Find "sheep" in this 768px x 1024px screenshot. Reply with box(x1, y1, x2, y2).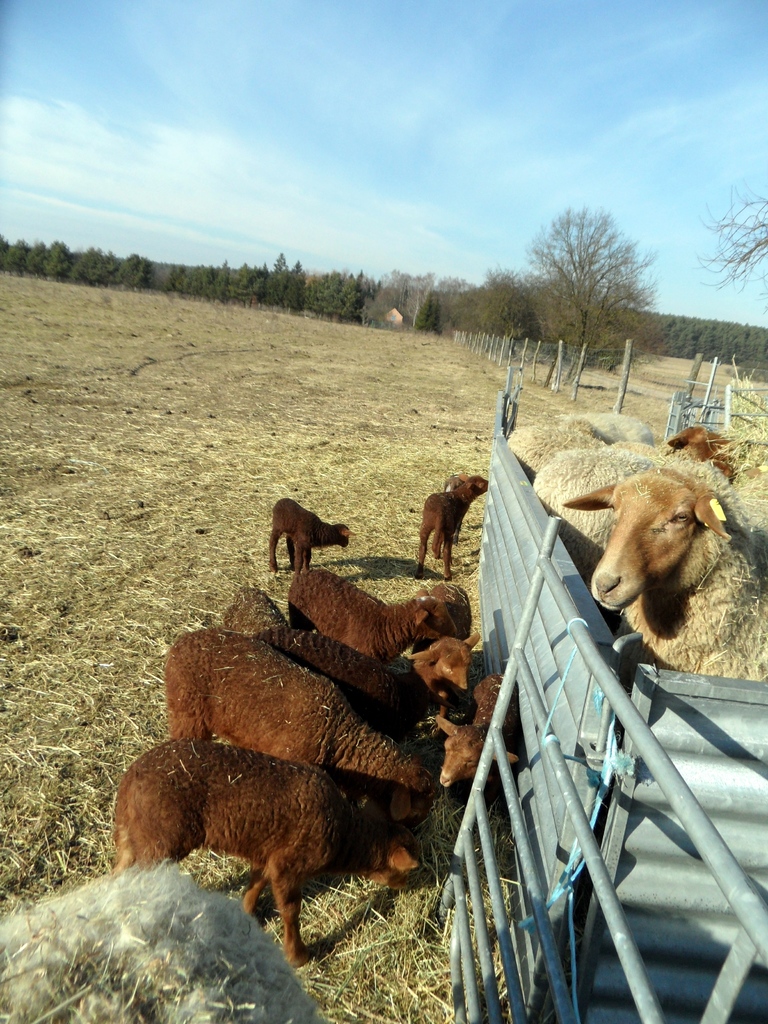
box(269, 497, 356, 580).
